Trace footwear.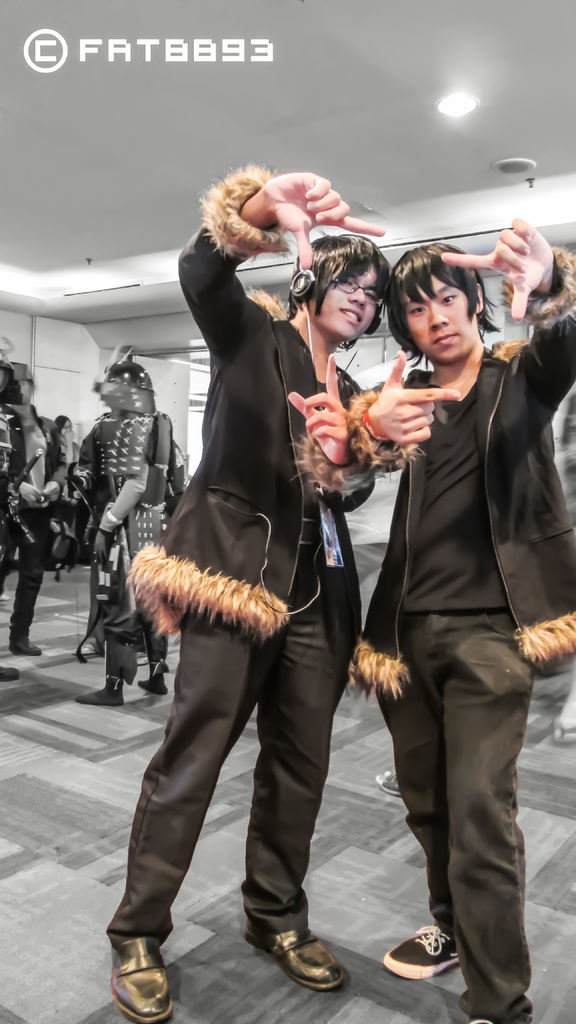
Traced to pyautogui.locateOnScreen(383, 924, 455, 977).
